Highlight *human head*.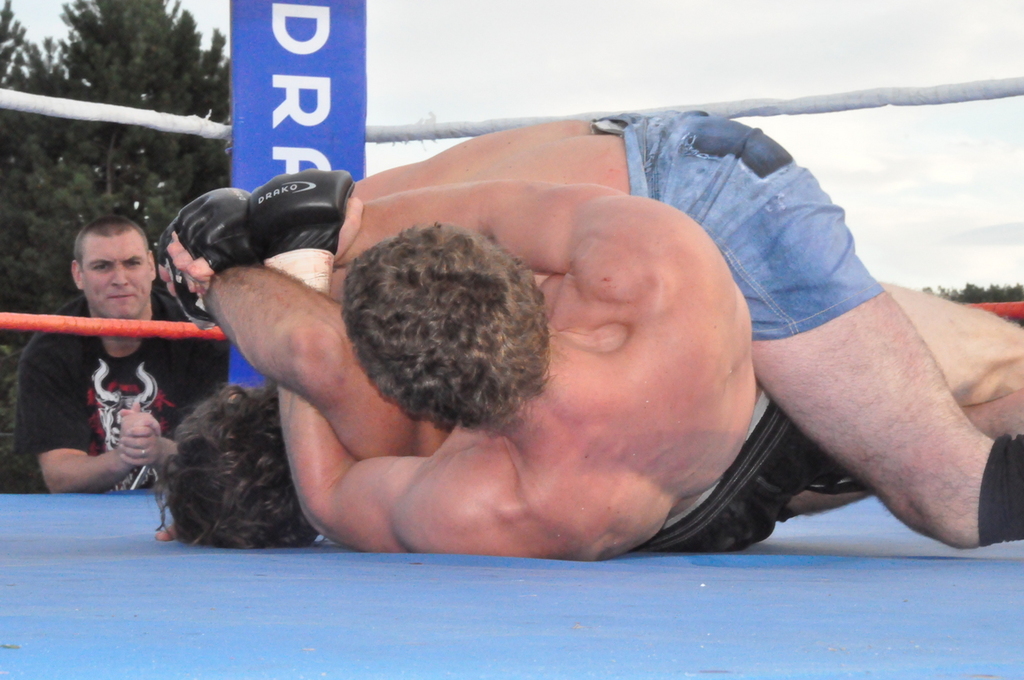
Highlighted region: <box>70,215,160,323</box>.
